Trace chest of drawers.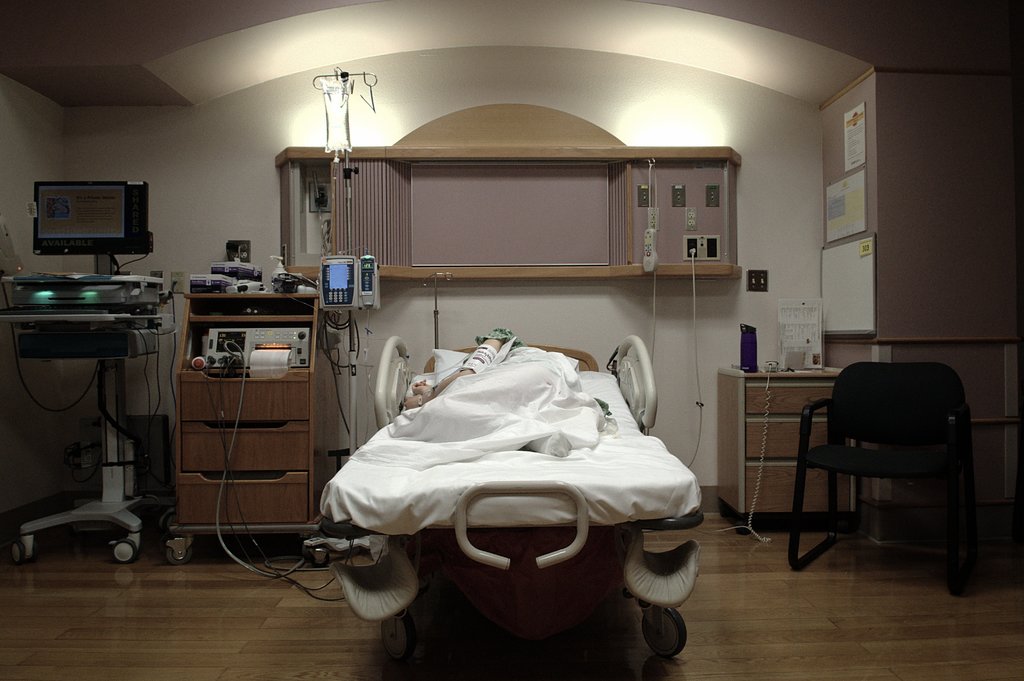
Traced to bbox(717, 364, 844, 531).
